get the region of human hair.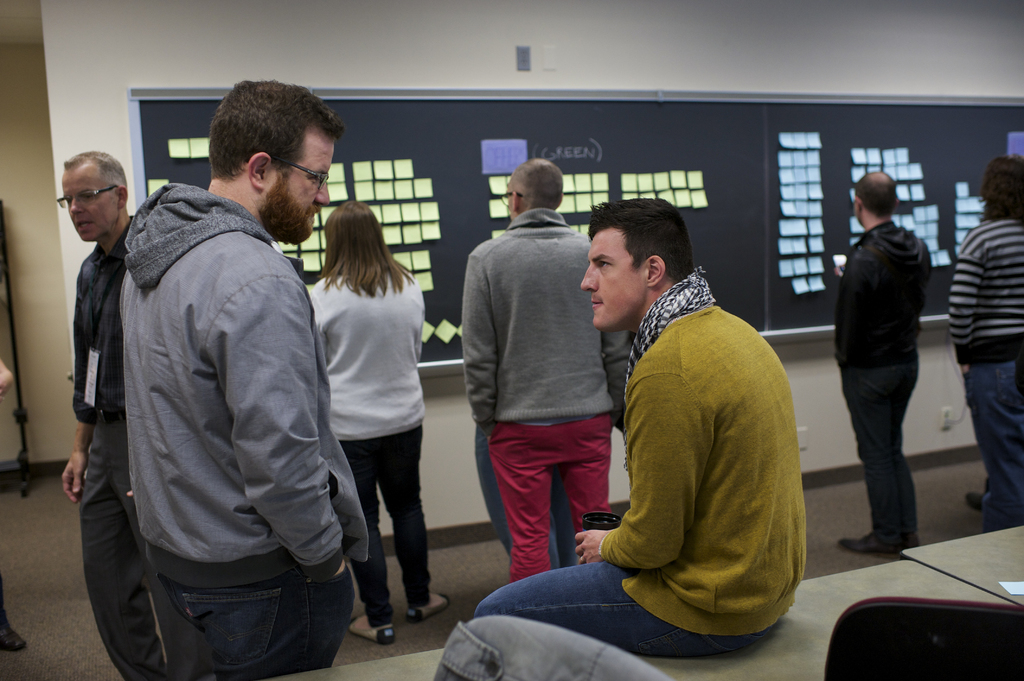
(x1=855, y1=176, x2=897, y2=220).
